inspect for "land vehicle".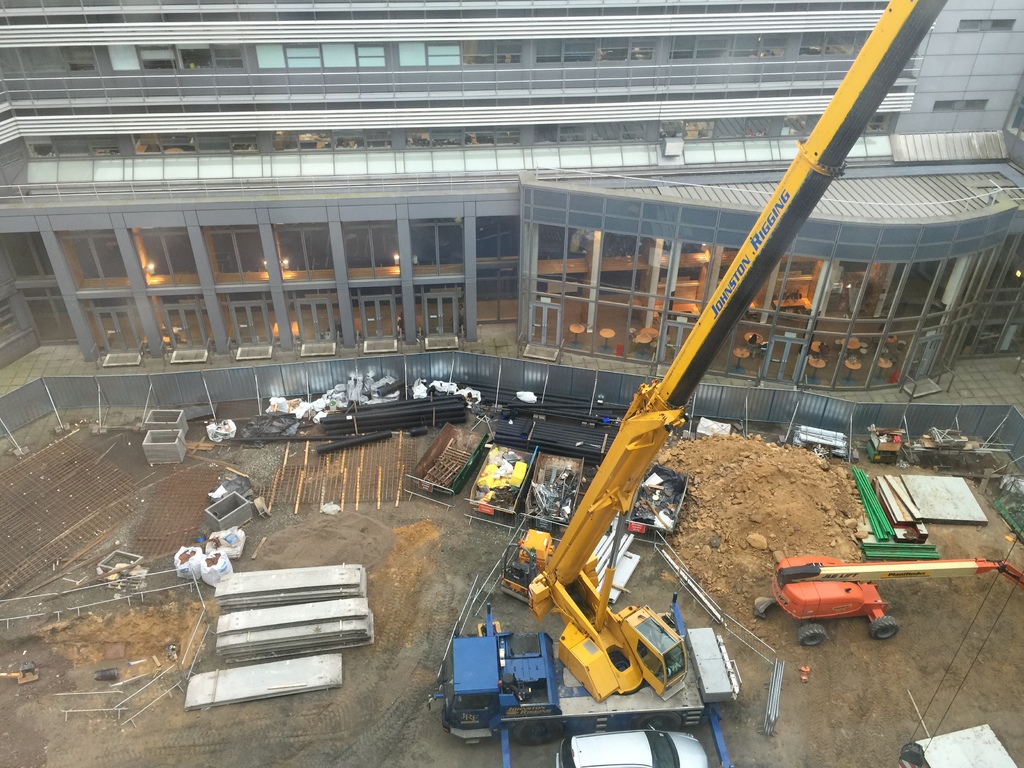
Inspection: (left=431, top=0, right=943, bottom=767).
